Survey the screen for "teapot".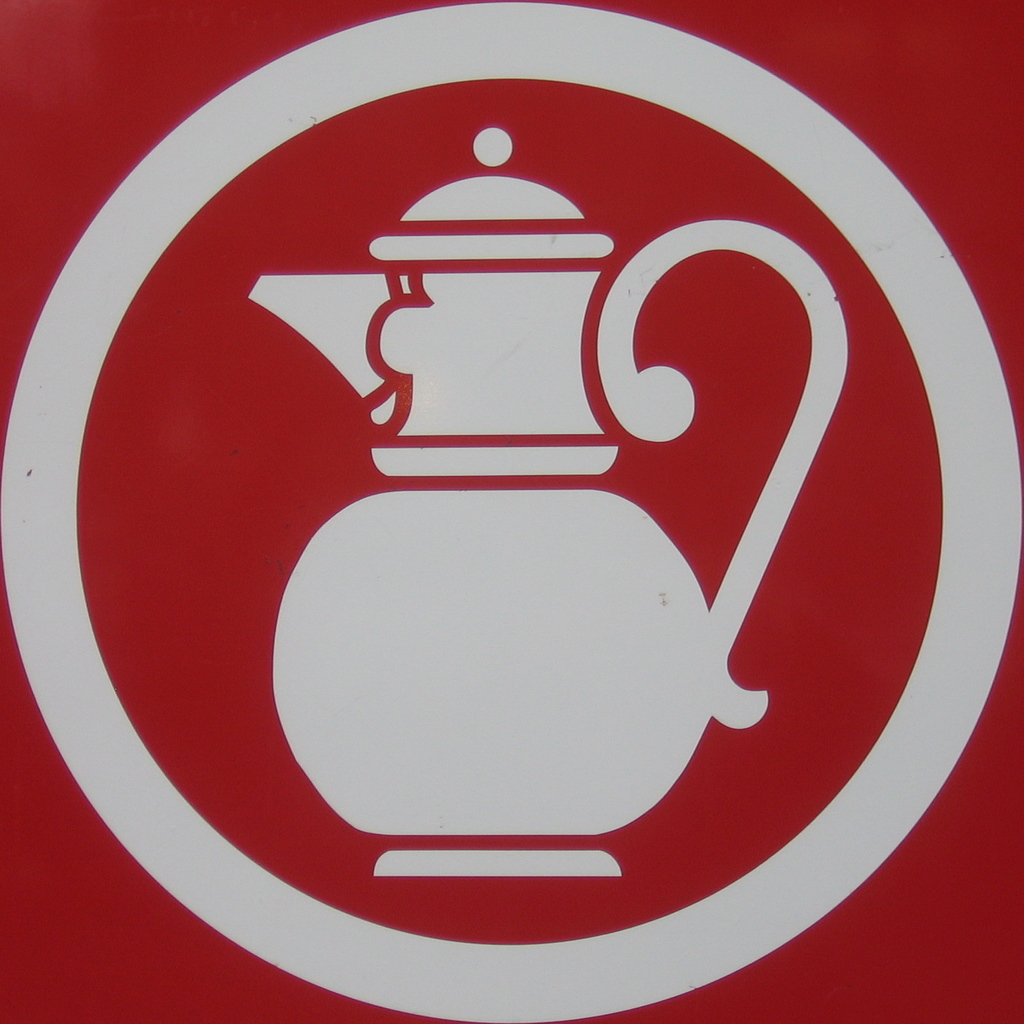
Survey found: {"left": 247, "top": 125, "right": 850, "bottom": 878}.
